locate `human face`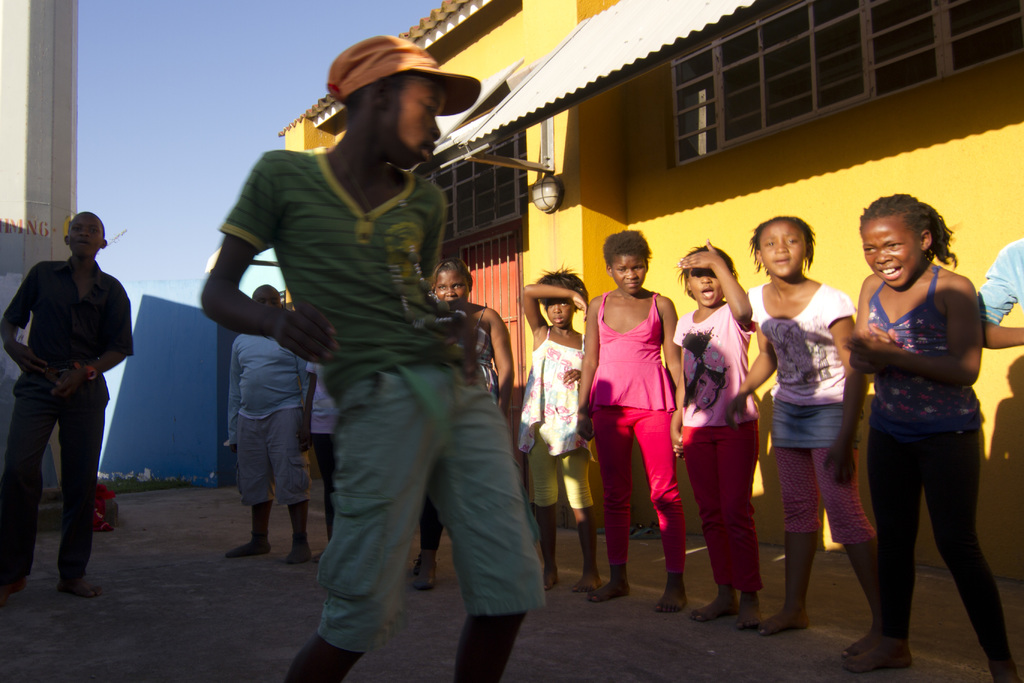
{"left": 255, "top": 286, "right": 282, "bottom": 304}
